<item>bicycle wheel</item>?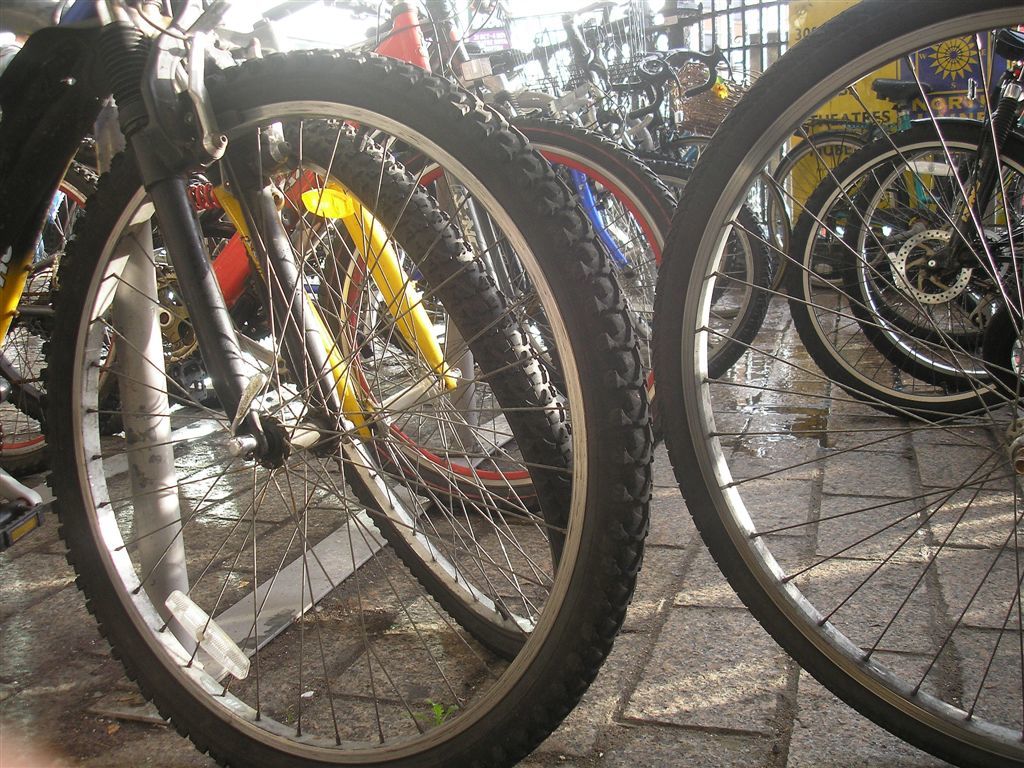
region(50, 44, 647, 767)
